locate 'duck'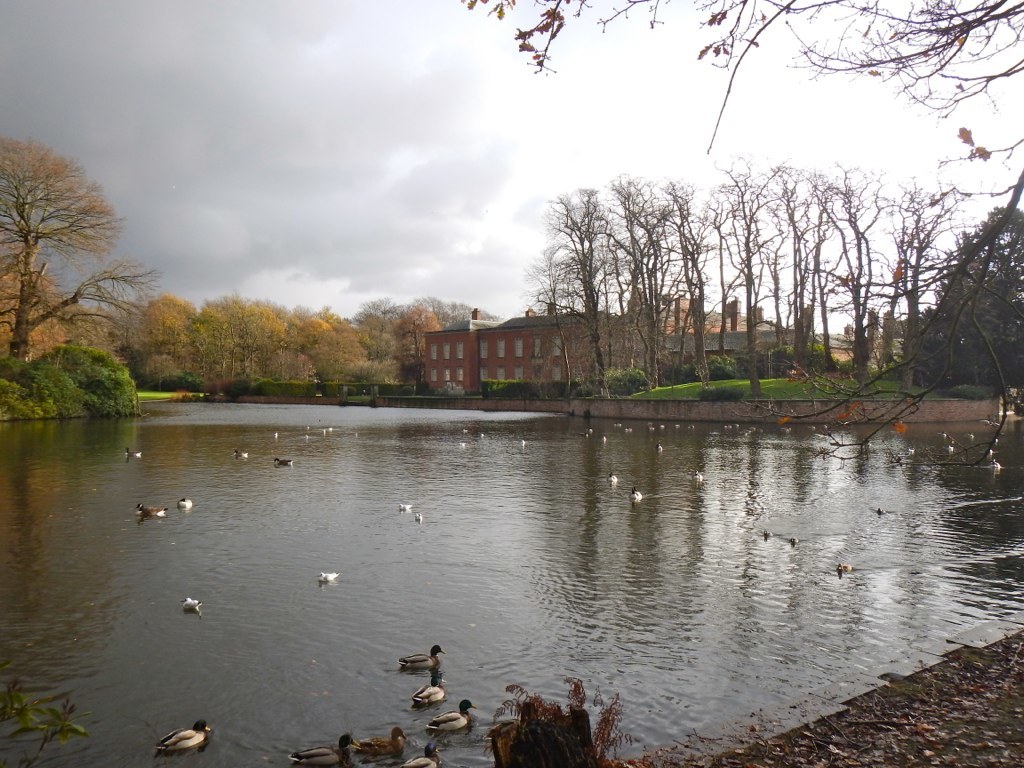
rect(310, 564, 340, 585)
